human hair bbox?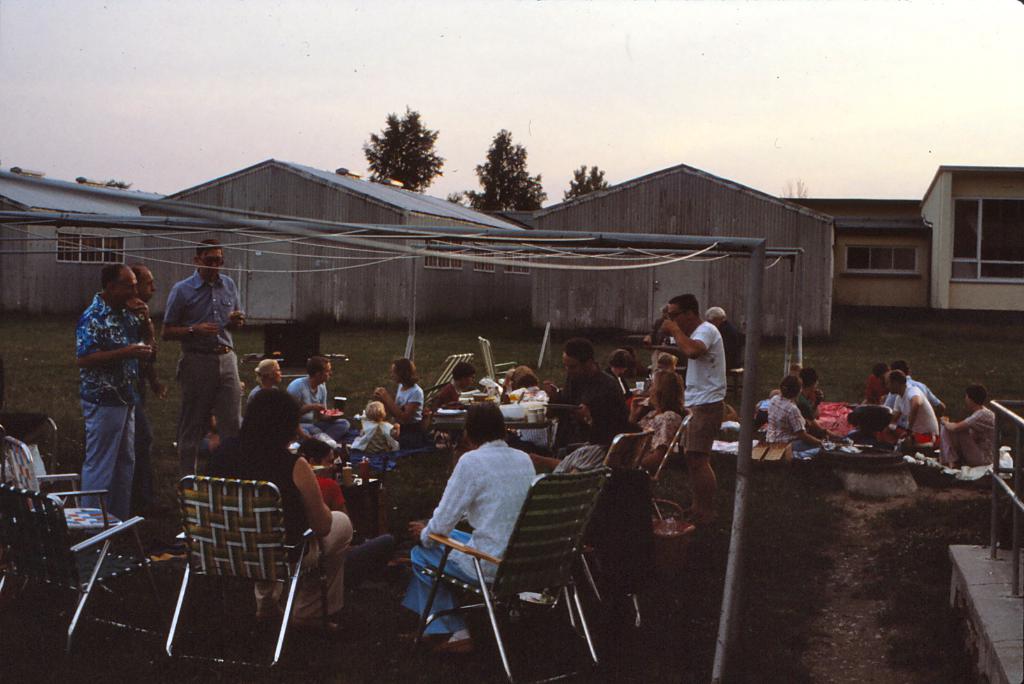
bbox=(231, 381, 291, 476)
